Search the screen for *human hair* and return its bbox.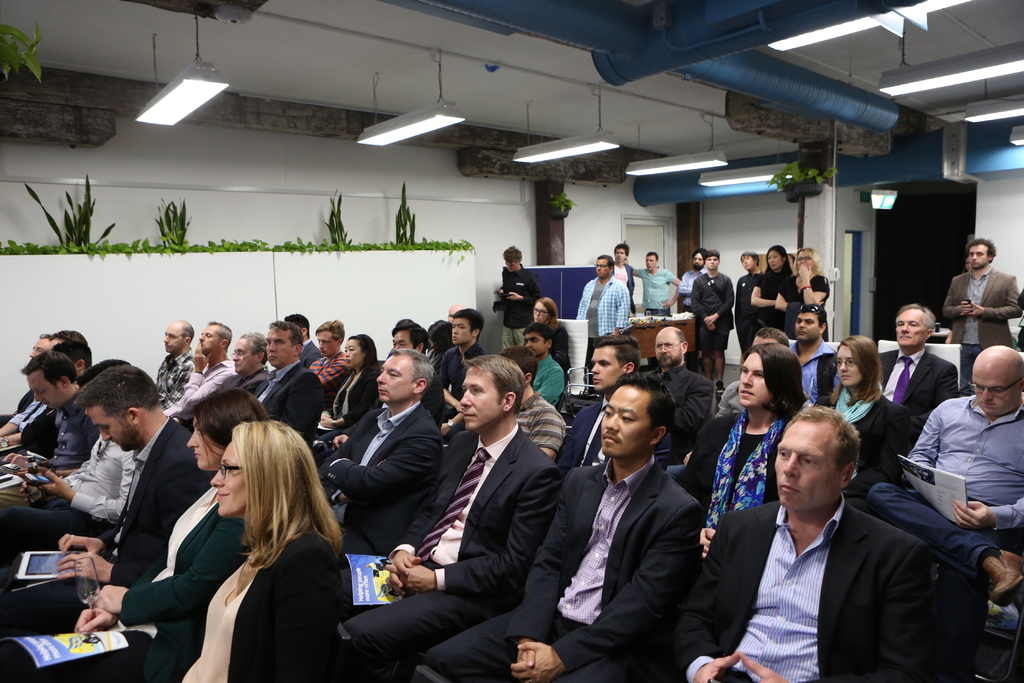
Found: rect(463, 352, 526, 413).
